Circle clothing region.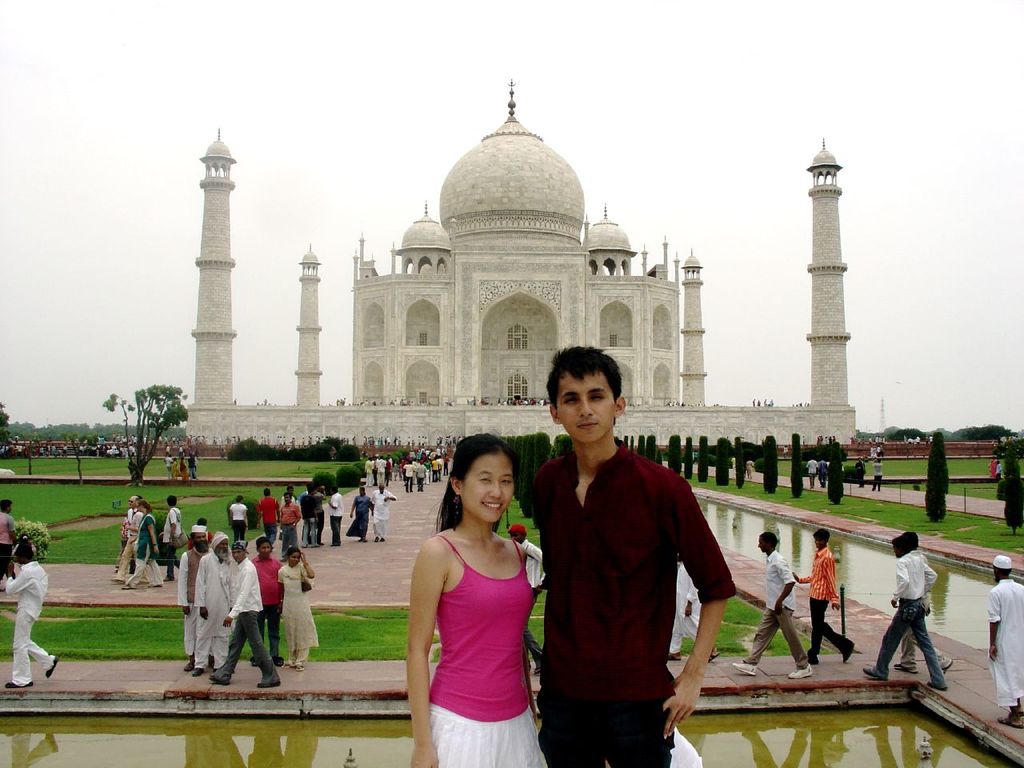
Region: 732/459/738/474.
